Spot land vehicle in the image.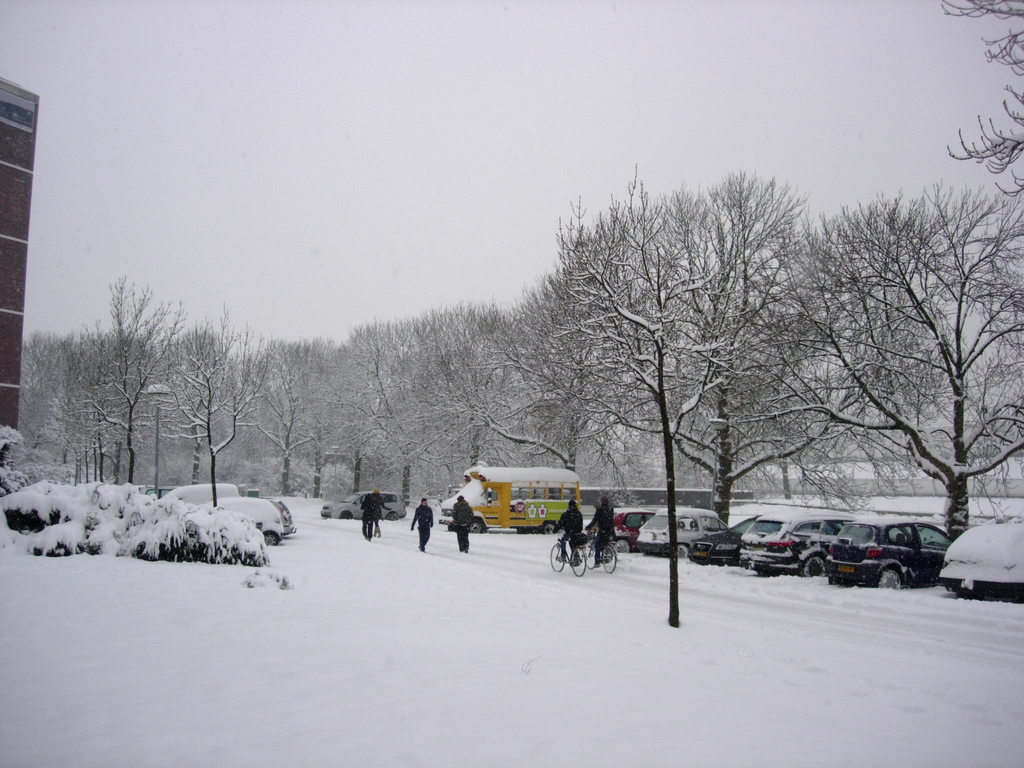
land vehicle found at left=634, top=505, right=728, bottom=564.
